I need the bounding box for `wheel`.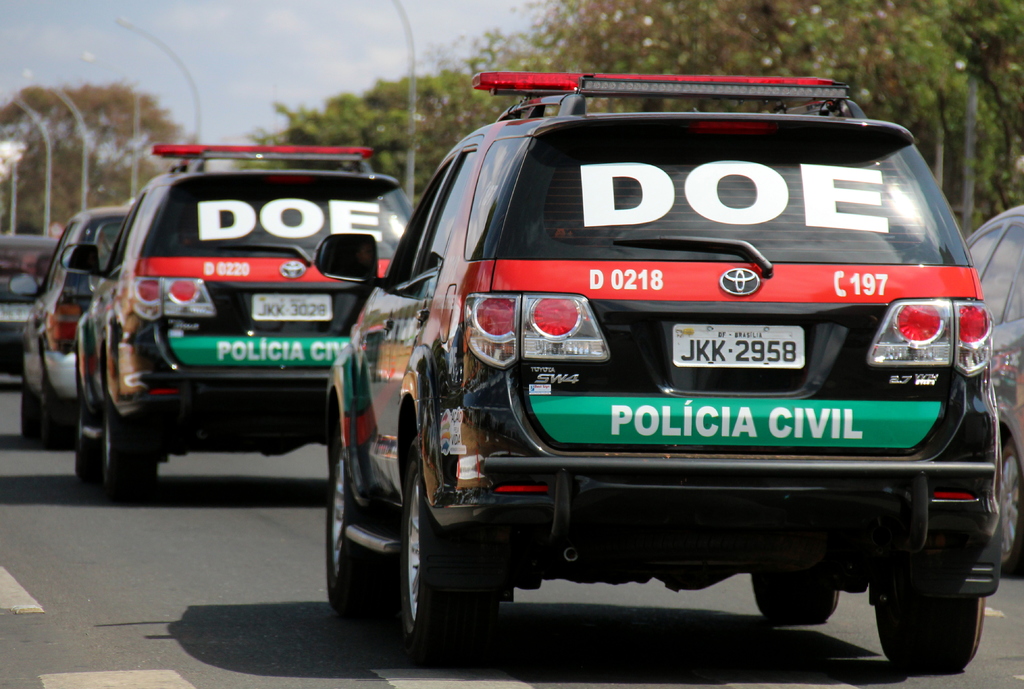
Here it is: rect(998, 439, 1023, 578).
